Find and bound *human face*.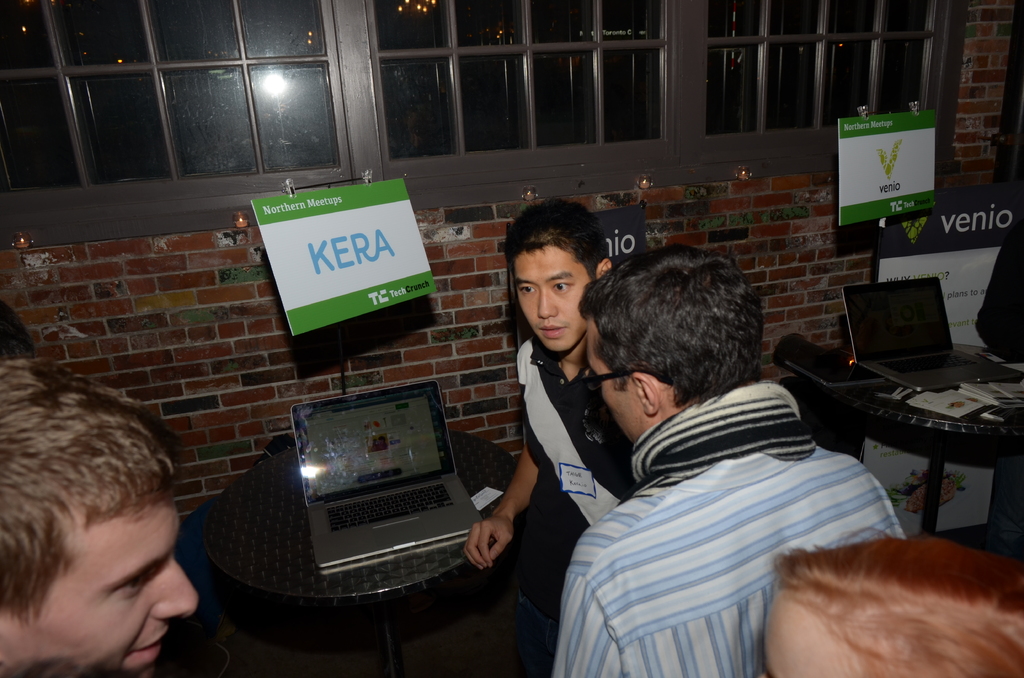
Bound: BBox(0, 508, 196, 677).
